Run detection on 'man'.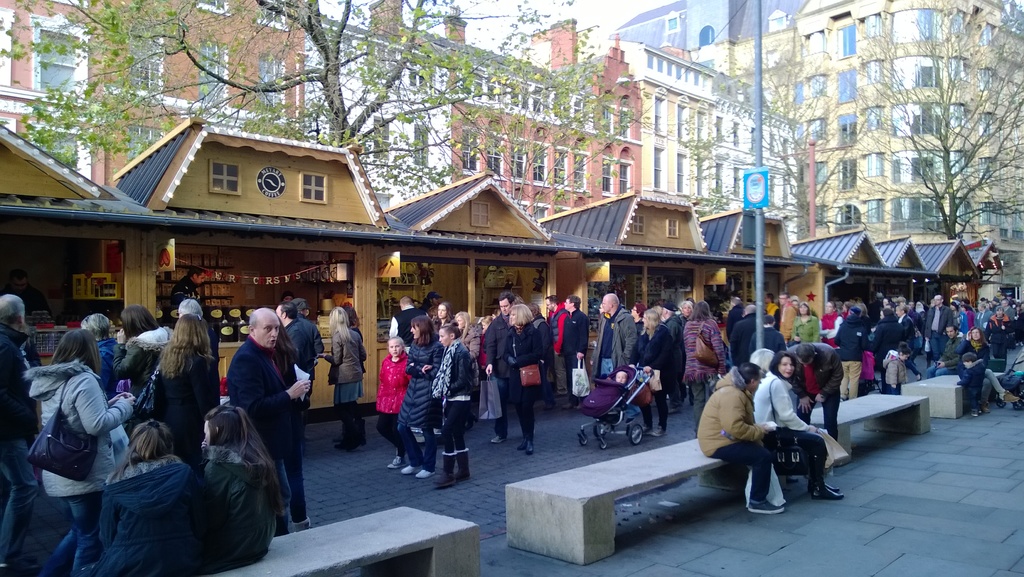
Result: (left=781, top=291, right=796, bottom=346).
